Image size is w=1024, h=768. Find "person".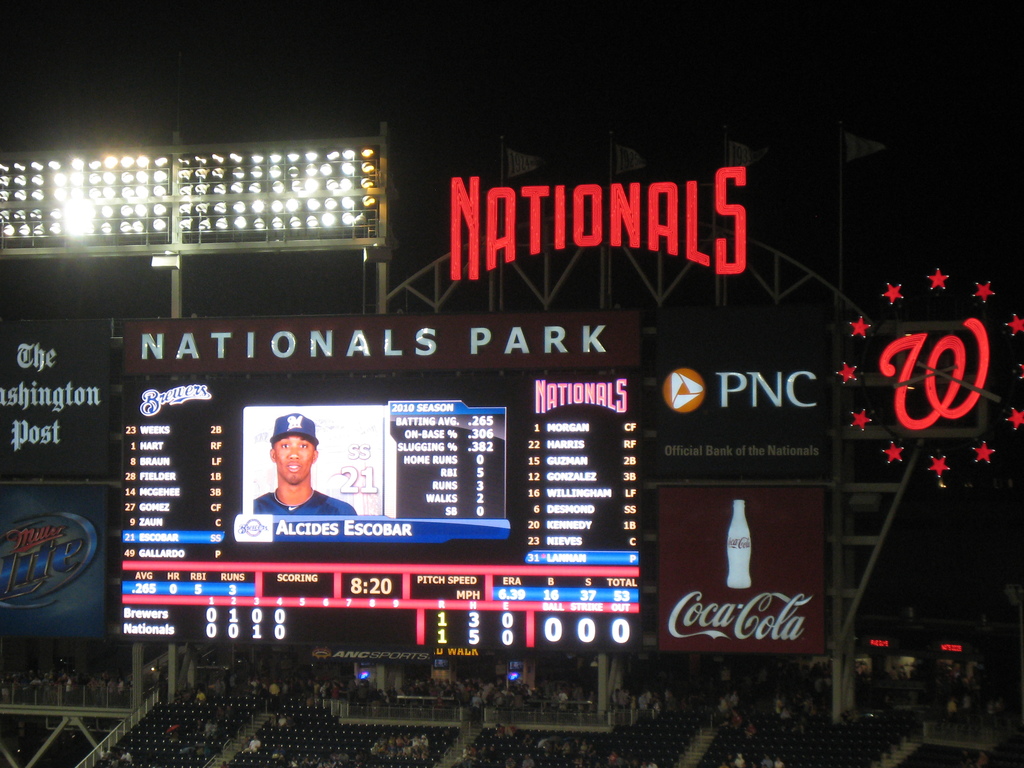
{"x1": 246, "y1": 733, "x2": 265, "y2": 752}.
